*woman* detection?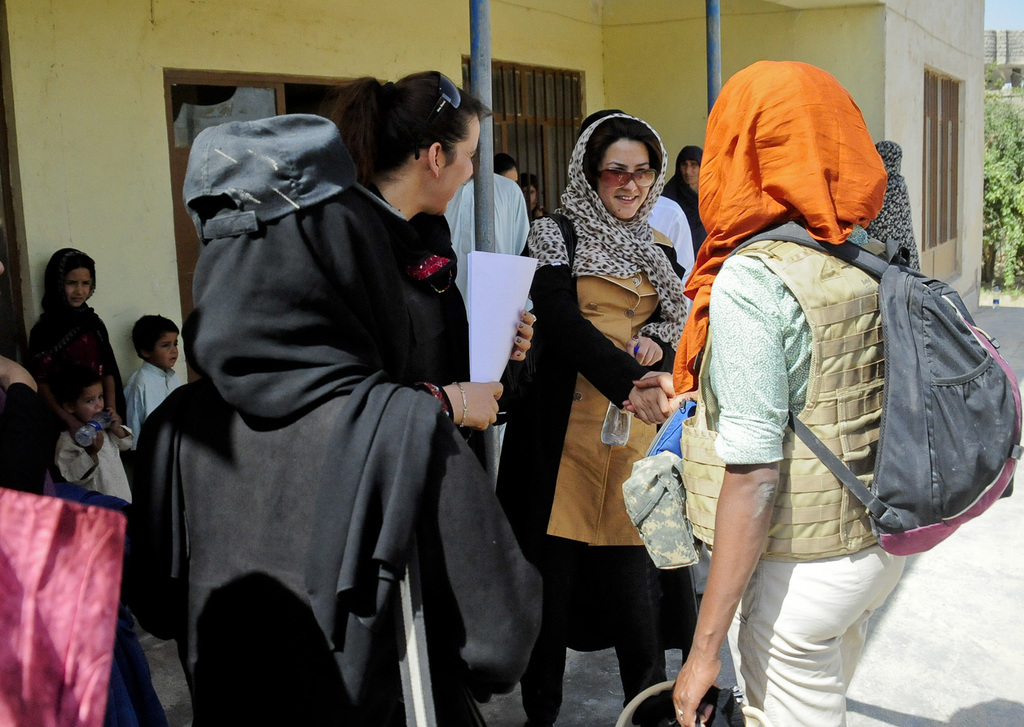
crop(29, 246, 160, 448)
